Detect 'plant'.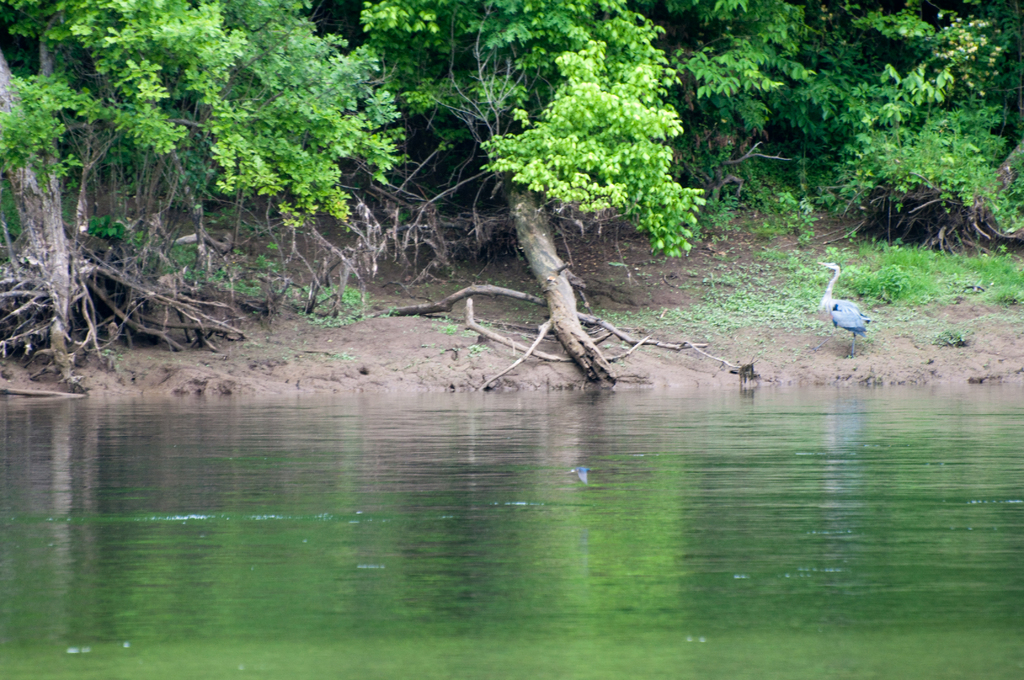
Detected at {"left": 934, "top": 329, "right": 966, "bottom": 347}.
